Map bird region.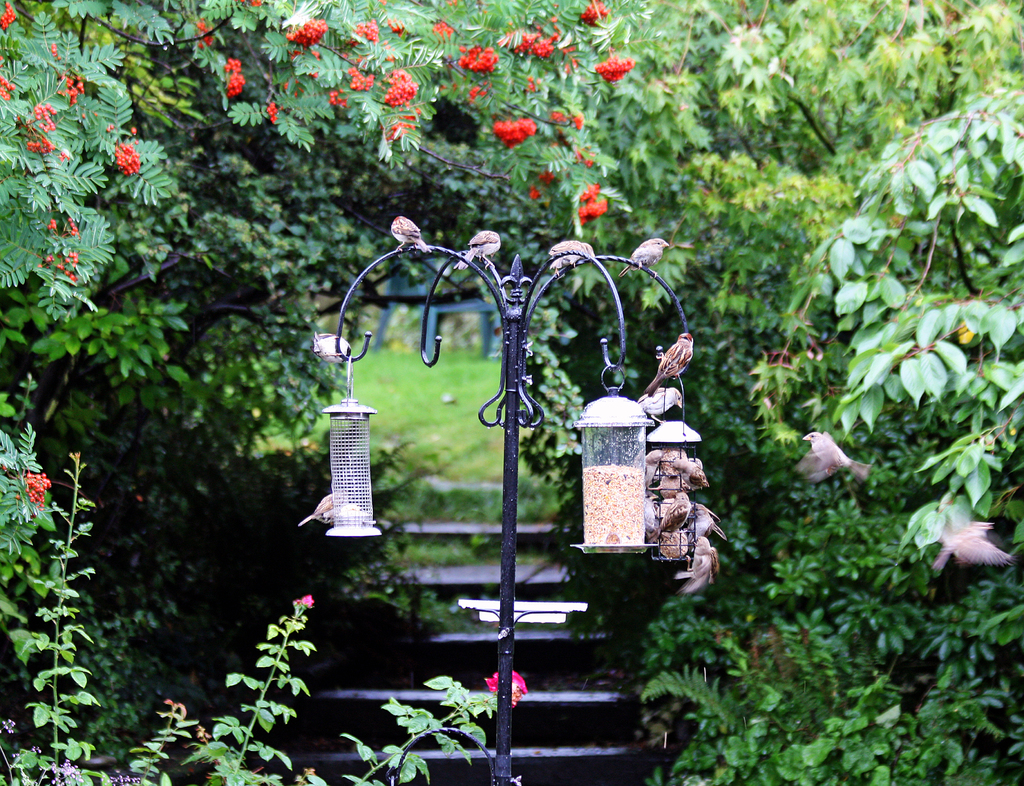
Mapped to Rect(617, 237, 671, 276).
